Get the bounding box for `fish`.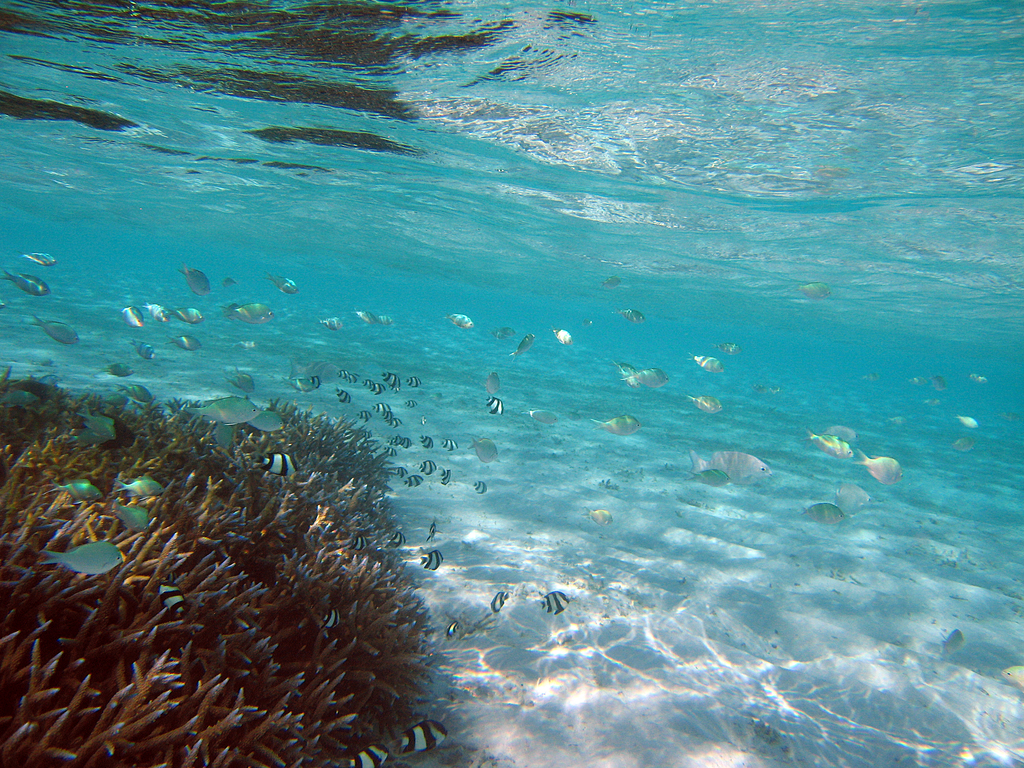
box(335, 383, 354, 404).
